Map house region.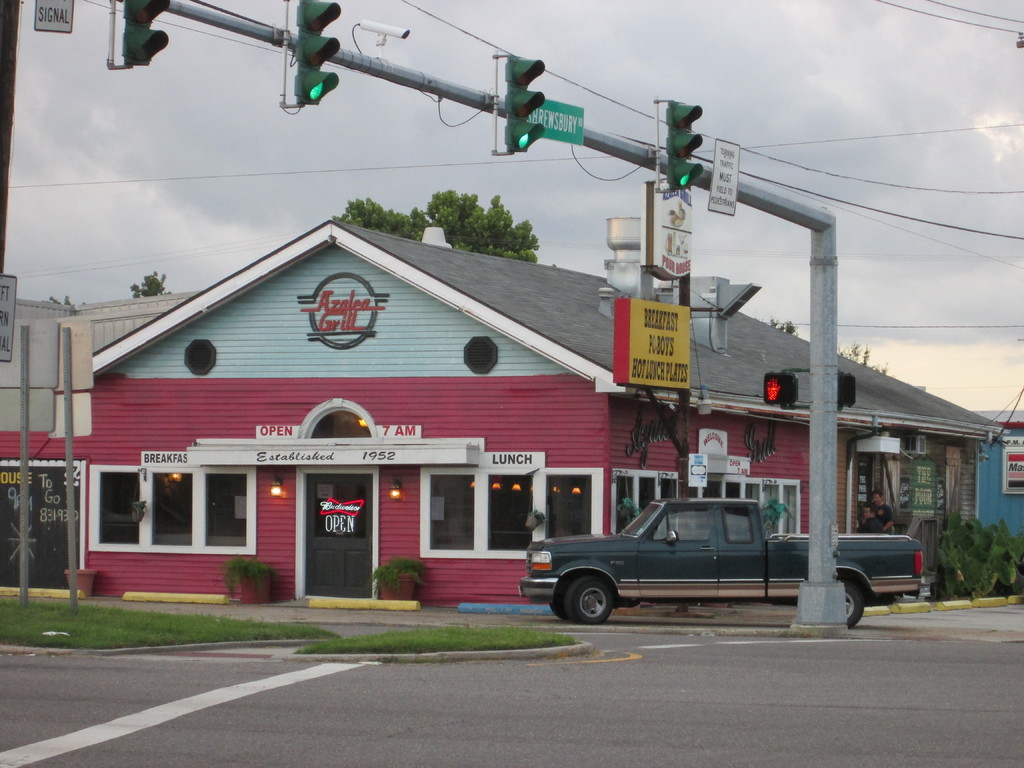
Mapped to (x1=973, y1=417, x2=1023, y2=566).
